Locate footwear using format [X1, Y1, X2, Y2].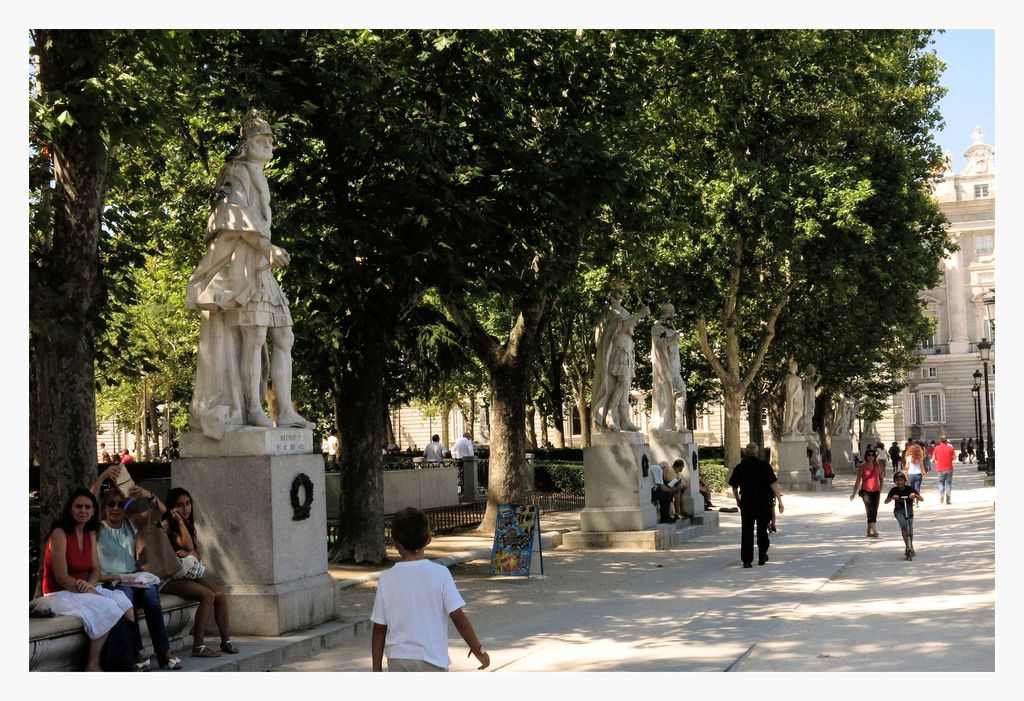
[906, 549, 915, 563].
